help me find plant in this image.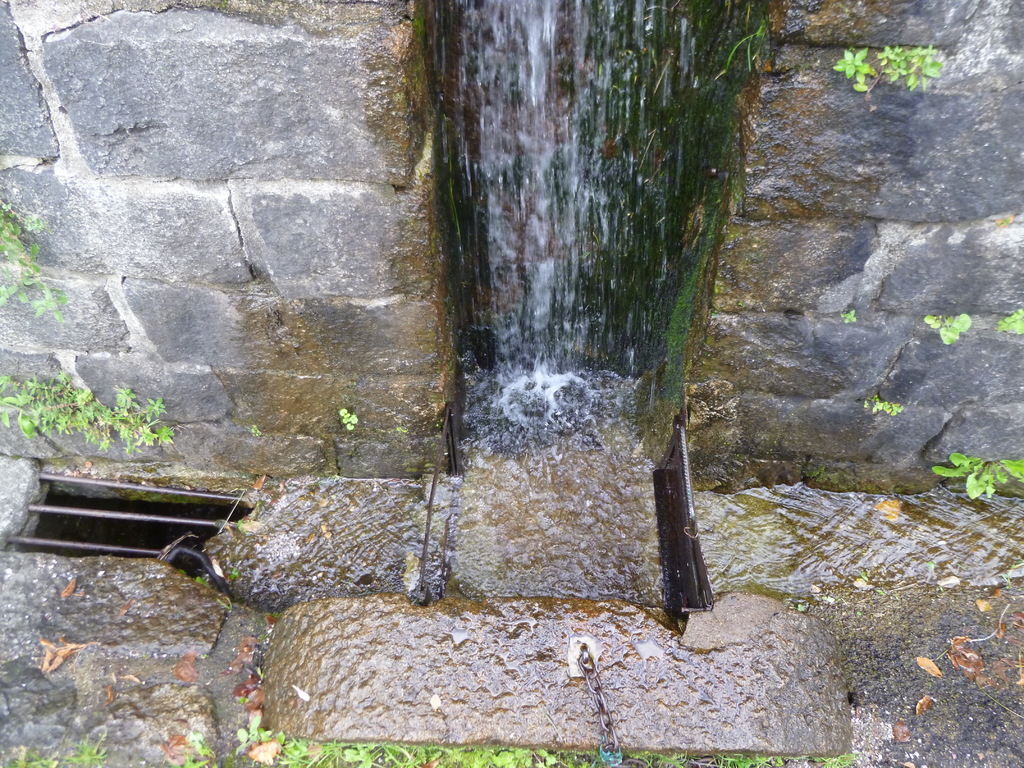
Found it: pyautogui.locateOnScreen(998, 303, 1023, 336).
